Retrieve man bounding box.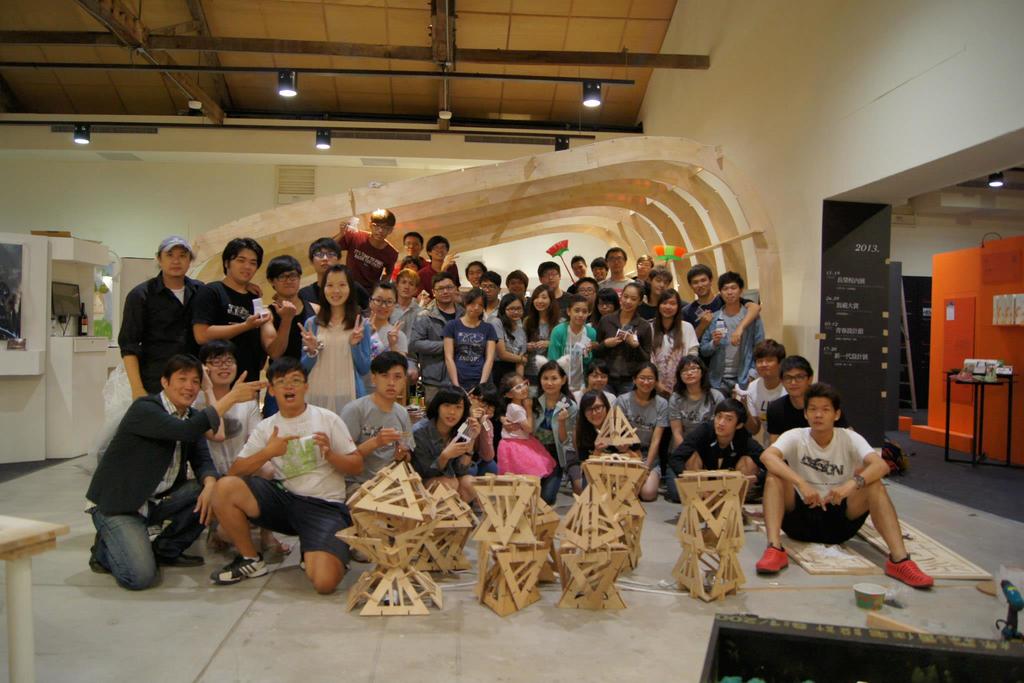
Bounding box: [635,253,656,276].
